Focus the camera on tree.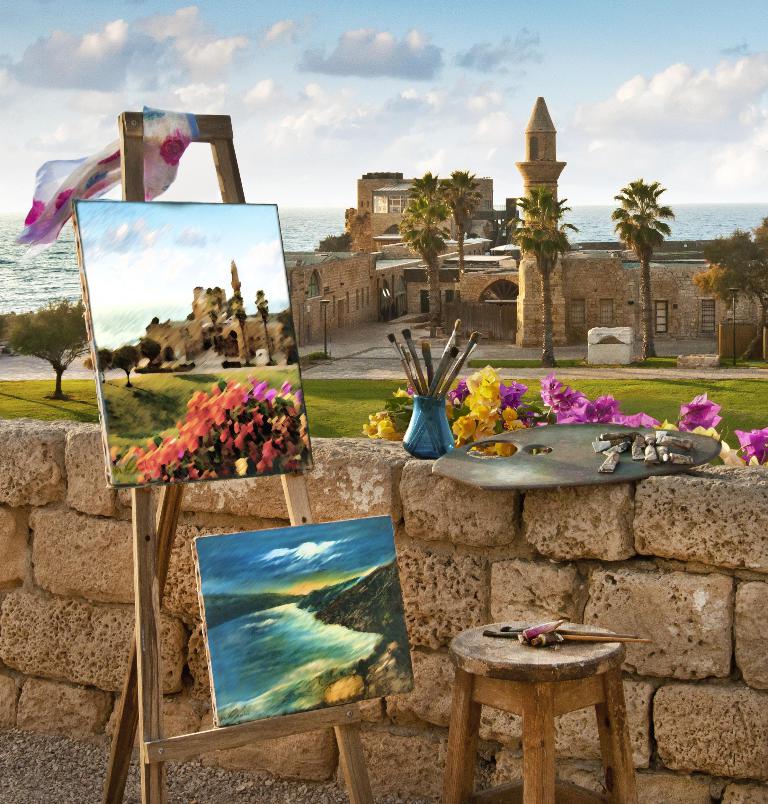
Focus region: x1=688, y1=214, x2=767, y2=363.
